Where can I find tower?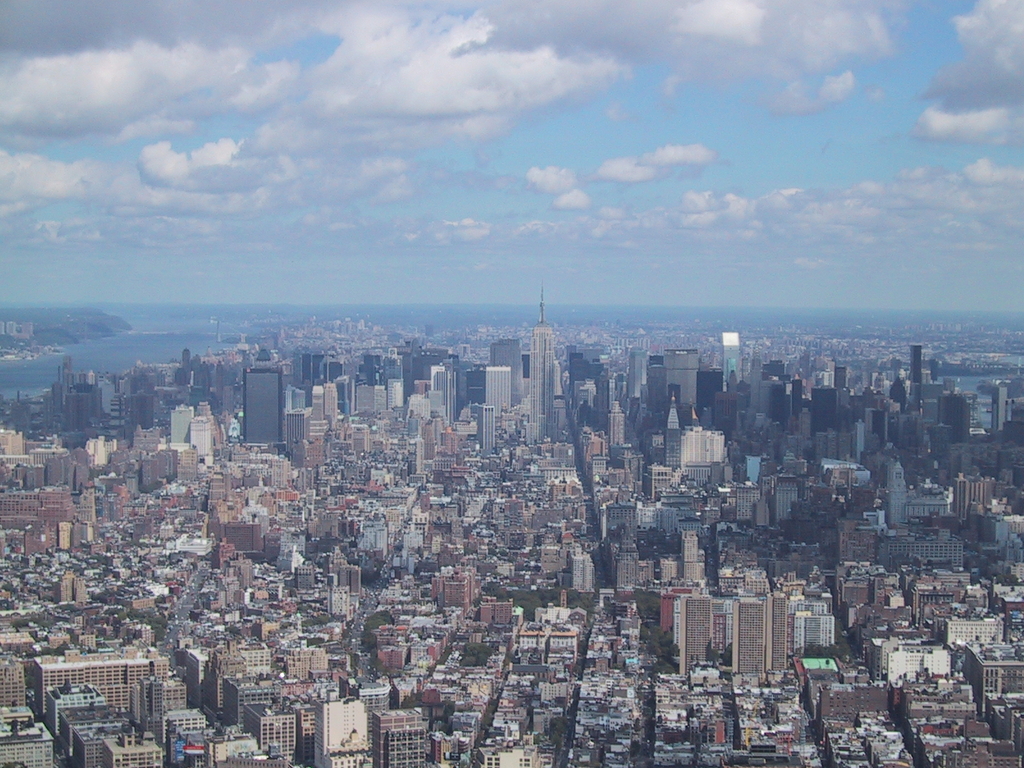
You can find it at <bbox>771, 372, 792, 425</bbox>.
